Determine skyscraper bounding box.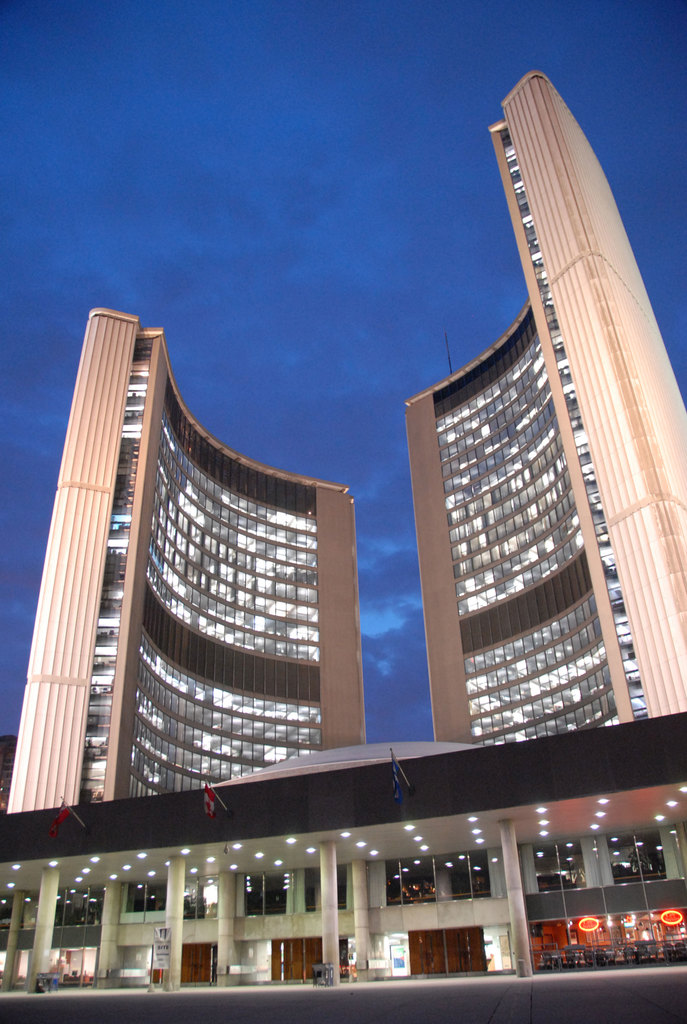
Determined: bbox(427, 62, 686, 781).
